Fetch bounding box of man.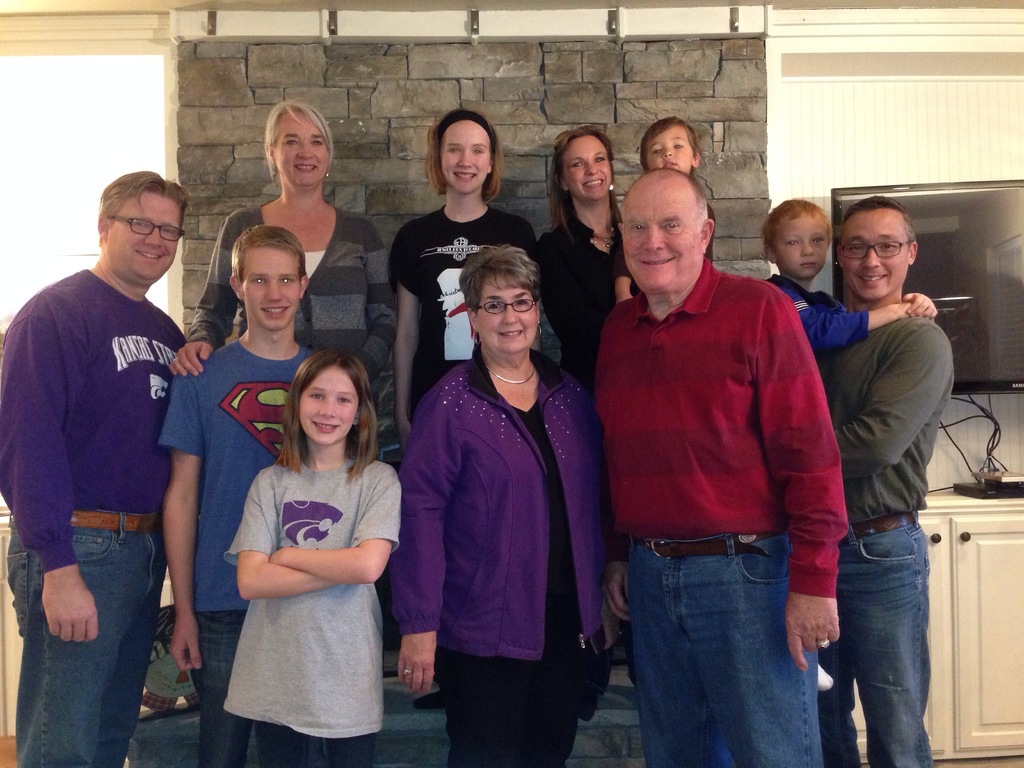
Bbox: 593/166/847/767.
